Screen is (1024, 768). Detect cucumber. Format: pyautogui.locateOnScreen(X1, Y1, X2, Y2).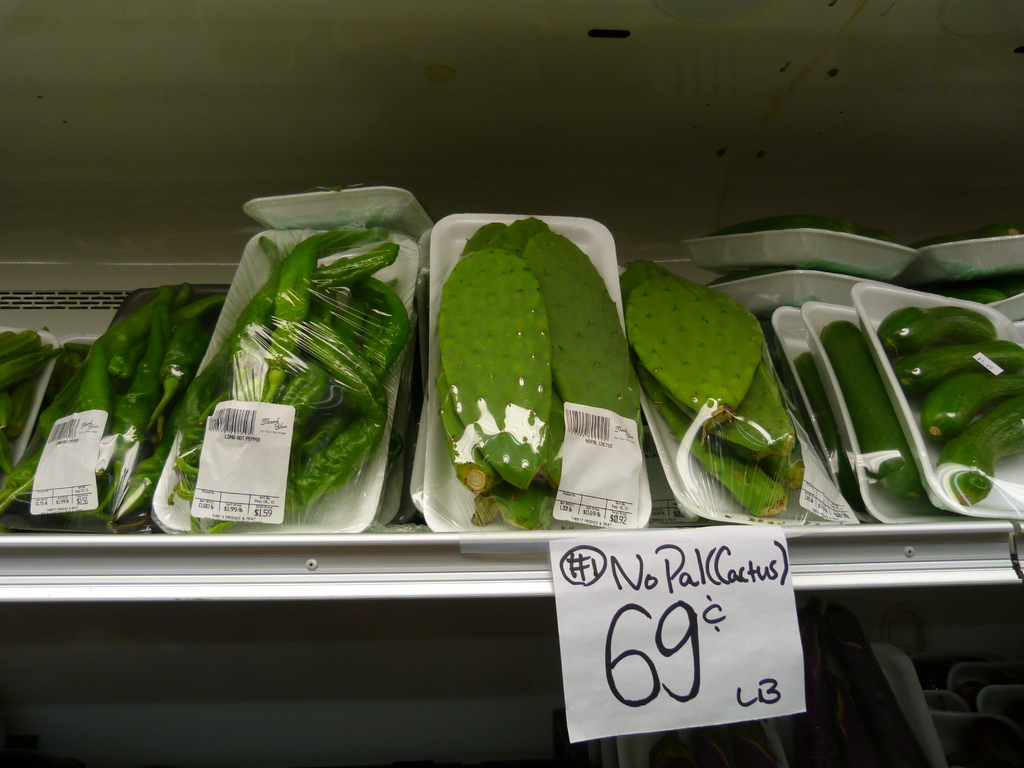
pyautogui.locateOnScreen(877, 303, 996, 356).
